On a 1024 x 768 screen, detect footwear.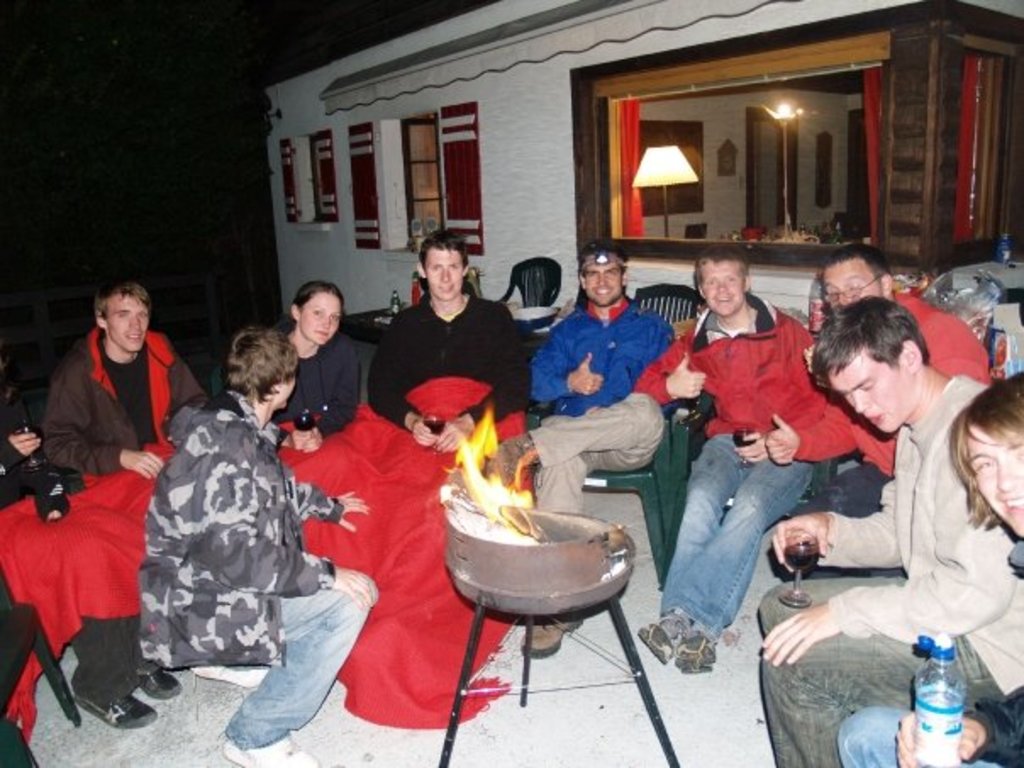
locate(673, 629, 727, 680).
